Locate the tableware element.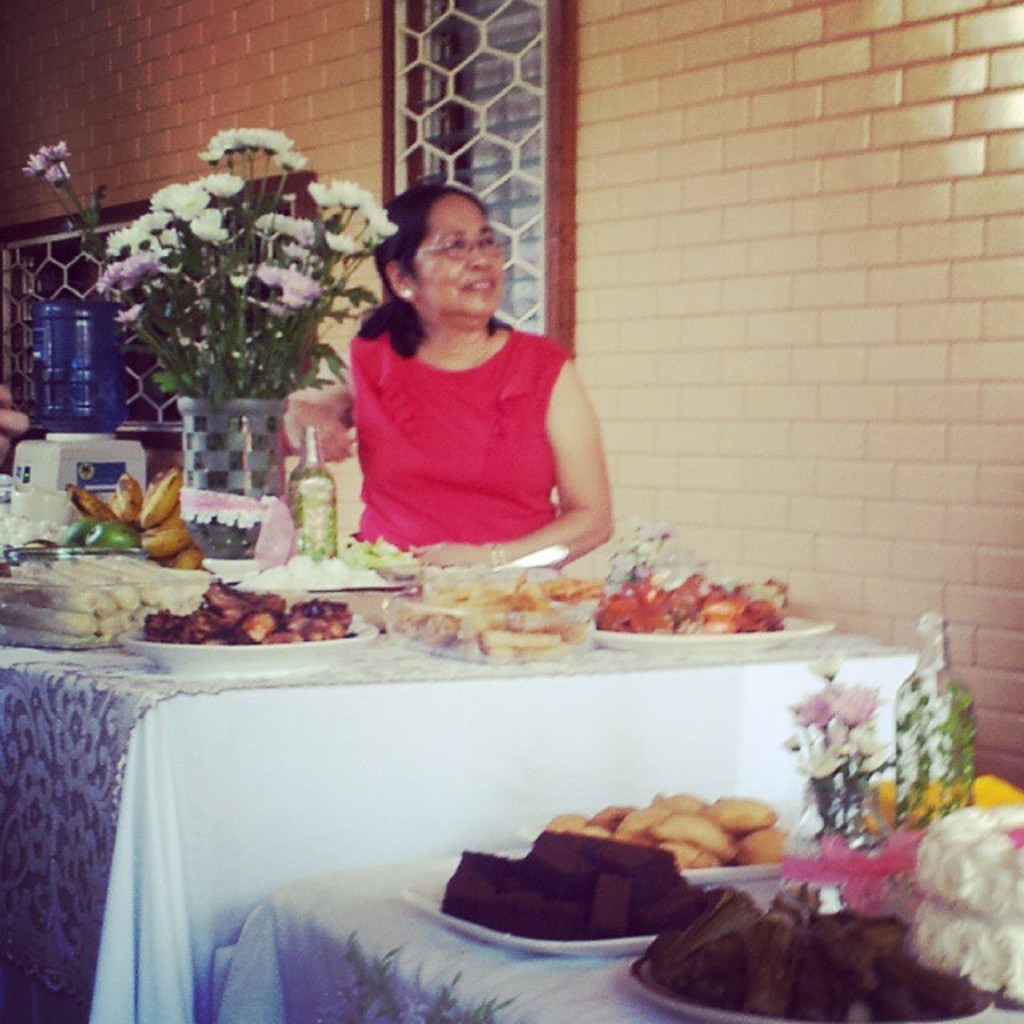
Element bbox: rect(0, 554, 213, 654).
